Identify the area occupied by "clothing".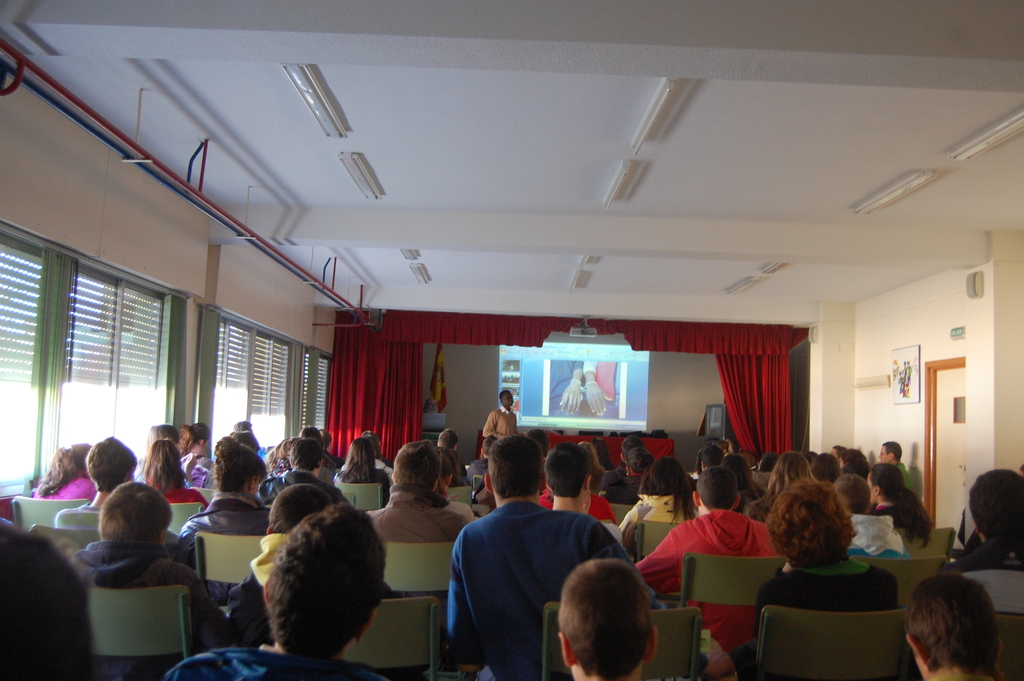
Area: 547:356:580:418.
